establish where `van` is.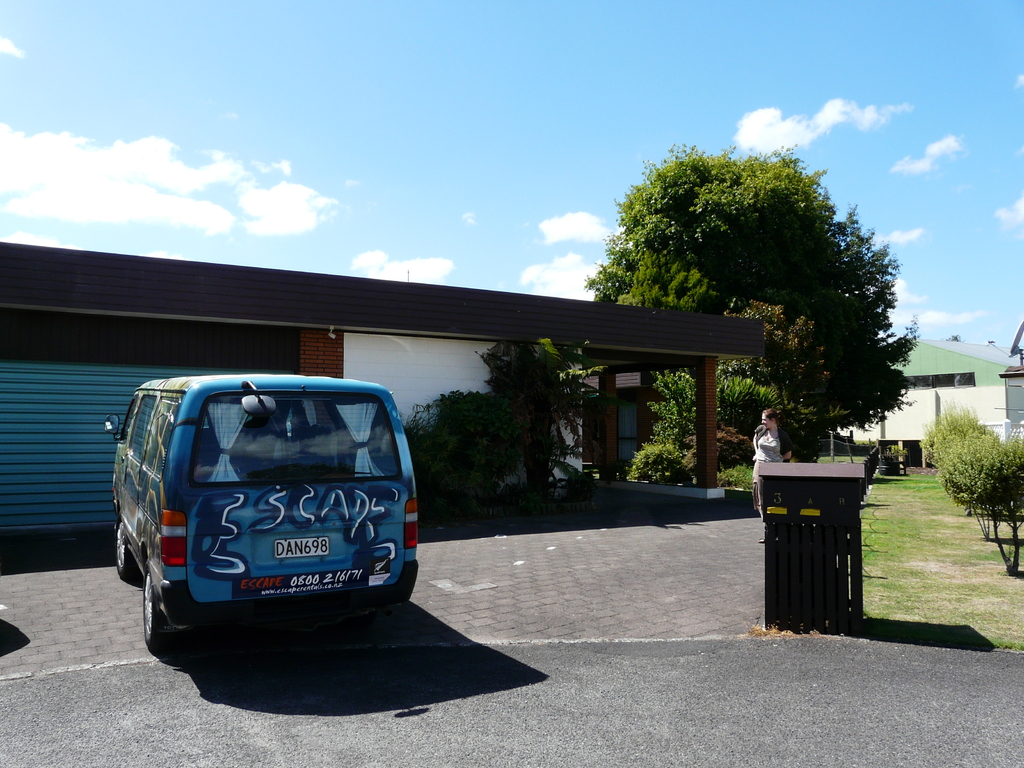
Established at locate(101, 373, 421, 650).
